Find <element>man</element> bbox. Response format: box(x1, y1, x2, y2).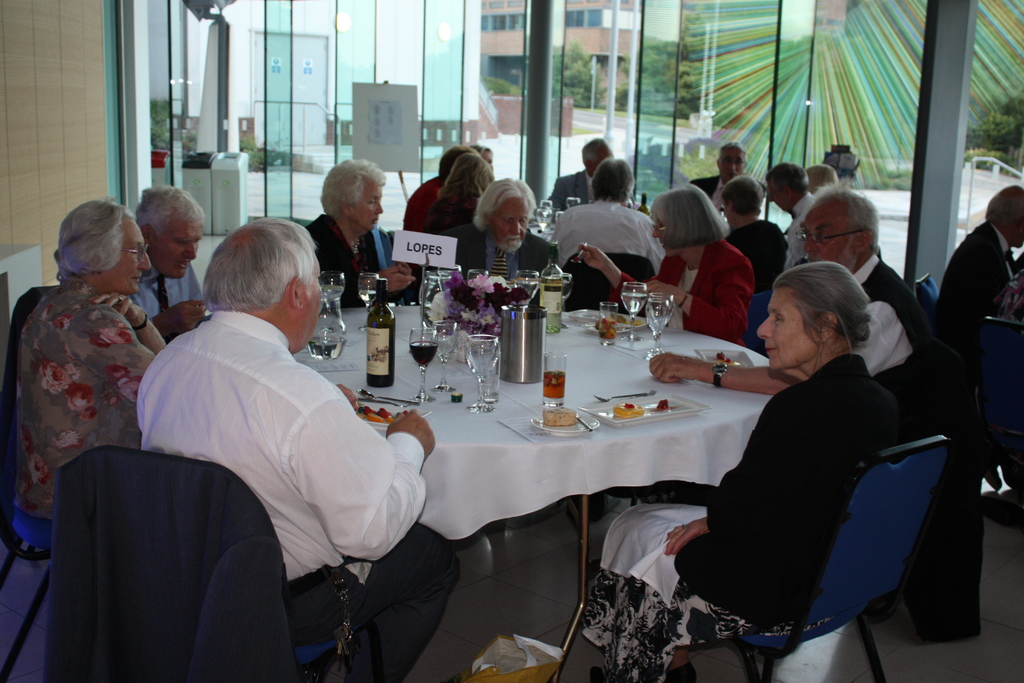
box(546, 134, 636, 199).
